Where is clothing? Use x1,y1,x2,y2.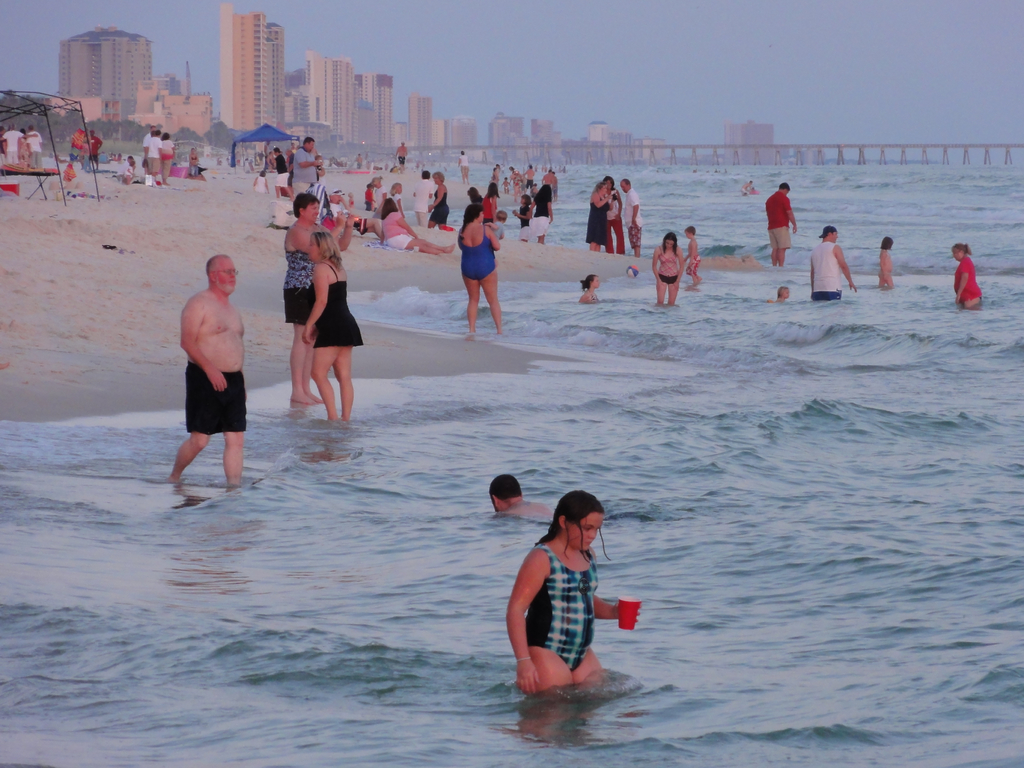
291,145,320,198.
